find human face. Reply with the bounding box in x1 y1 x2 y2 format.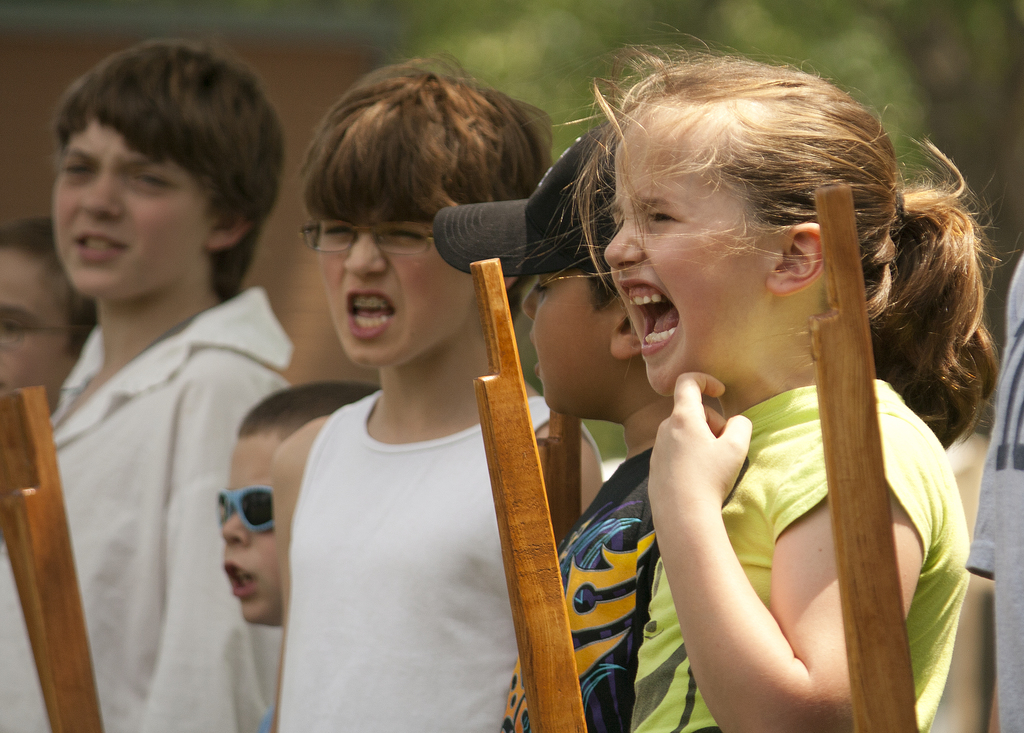
312 212 479 364.
